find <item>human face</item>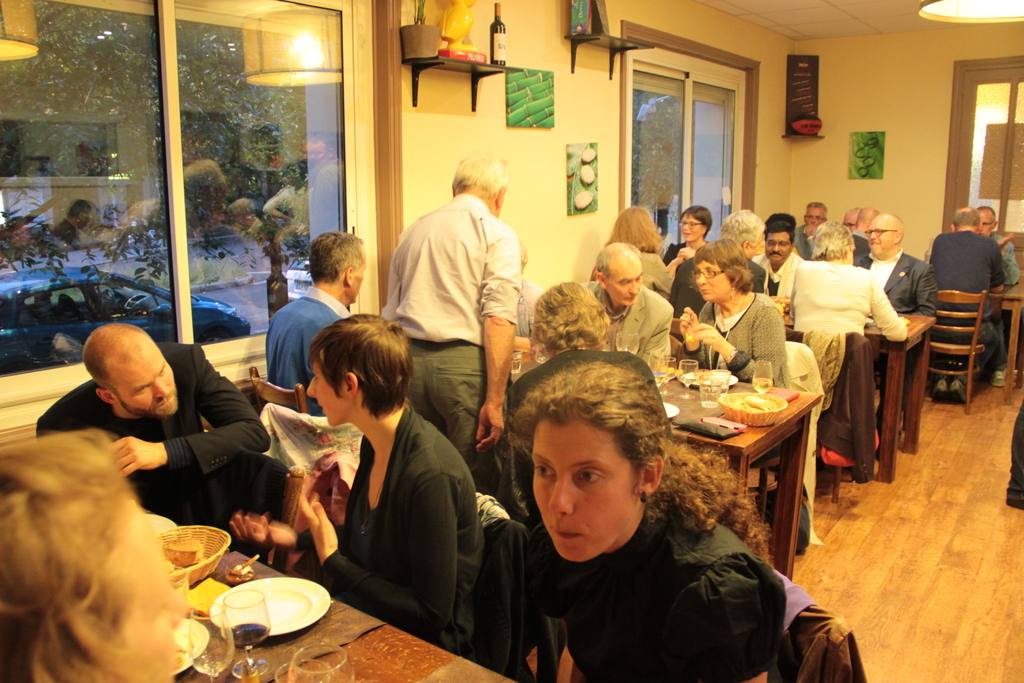
[left=867, top=218, right=895, bottom=258]
